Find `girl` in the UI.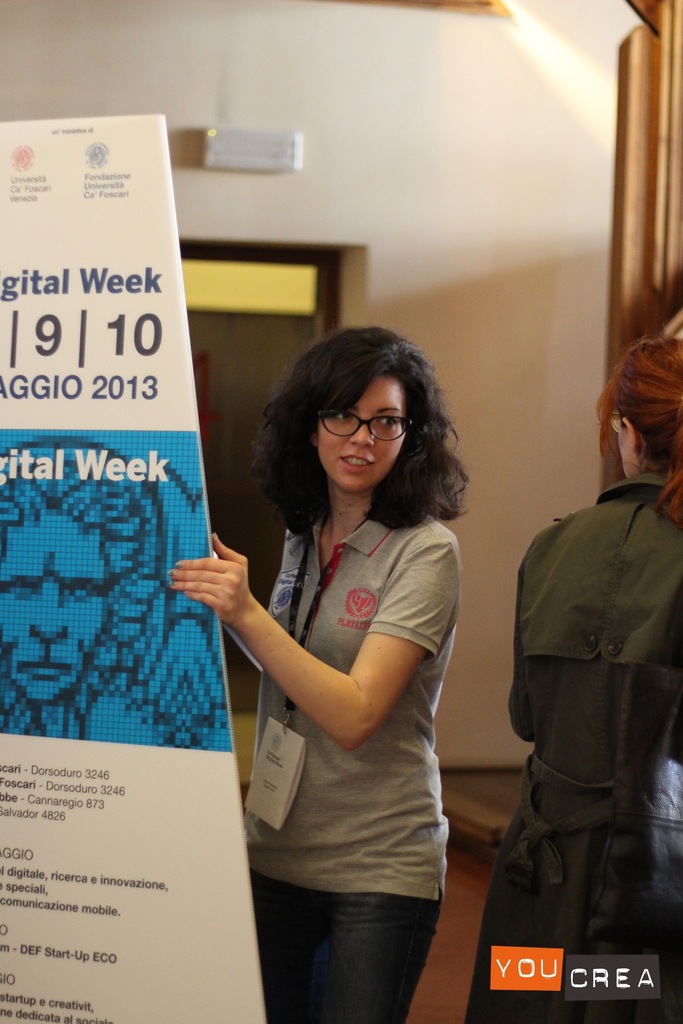
UI element at pyautogui.locateOnScreen(453, 332, 682, 1023).
